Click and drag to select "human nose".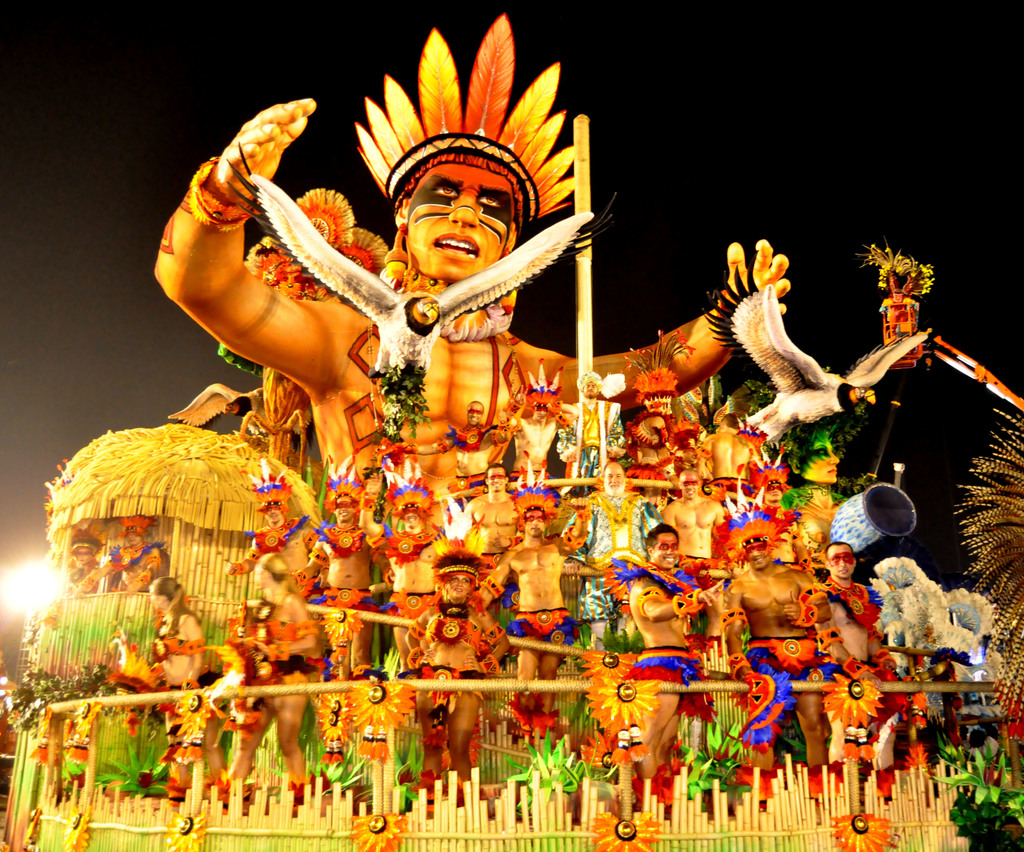
Selection: detection(451, 199, 478, 228).
